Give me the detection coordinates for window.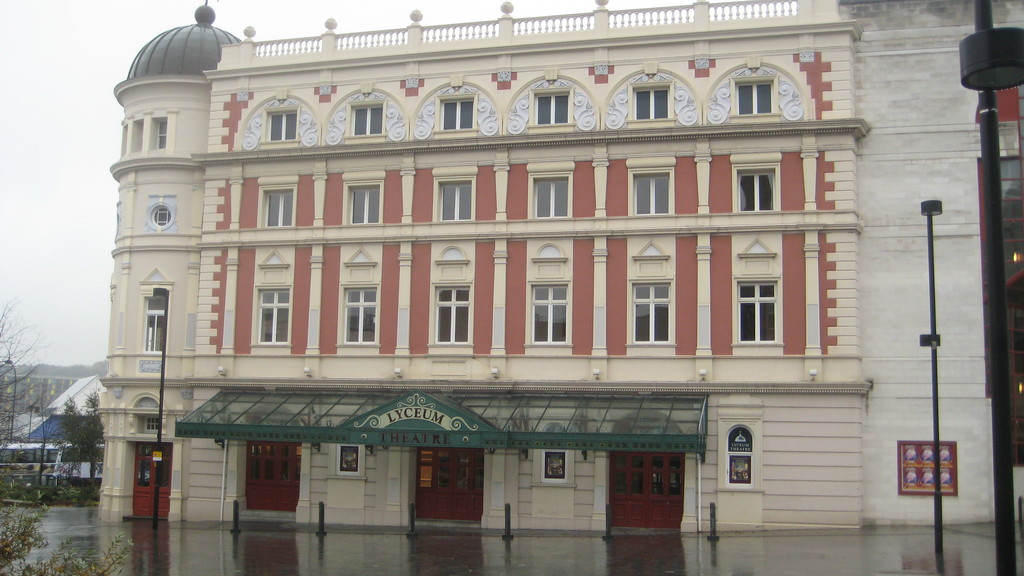
[350,100,383,141].
